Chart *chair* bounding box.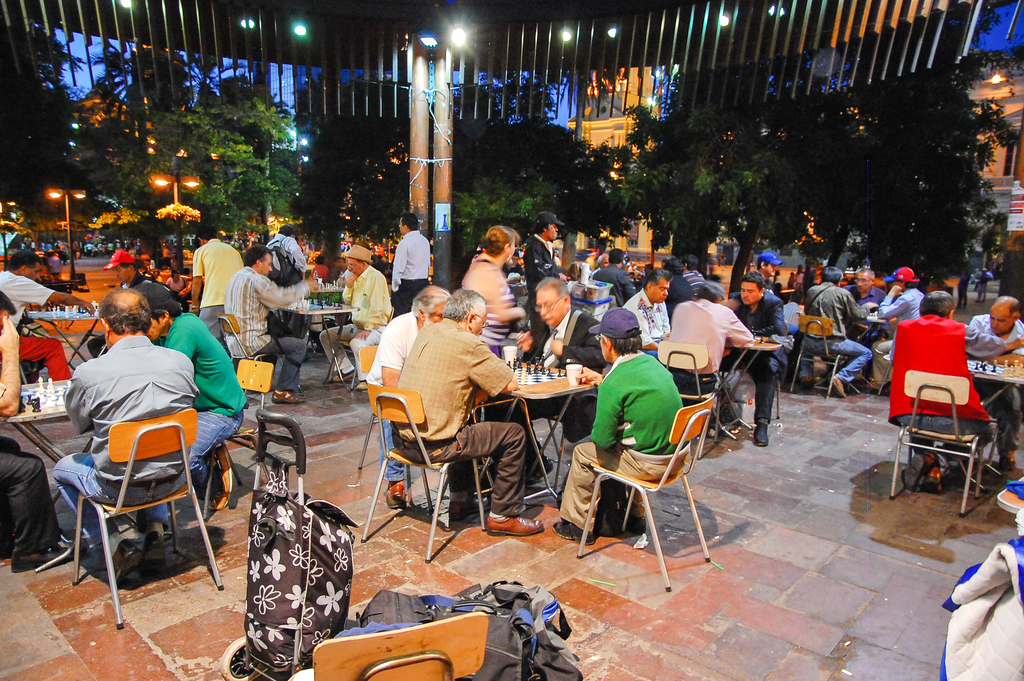
Charted: box(174, 356, 276, 521).
